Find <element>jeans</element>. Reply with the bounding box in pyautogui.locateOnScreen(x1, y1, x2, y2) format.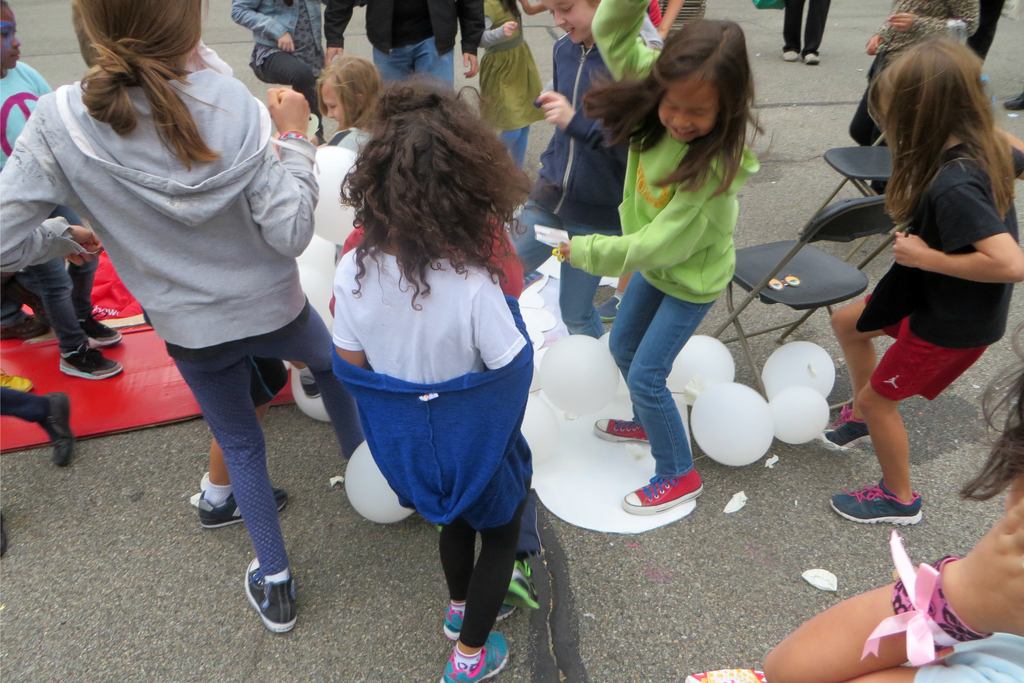
pyautogui.locateOnScreen(511, 206, 619, 330).
